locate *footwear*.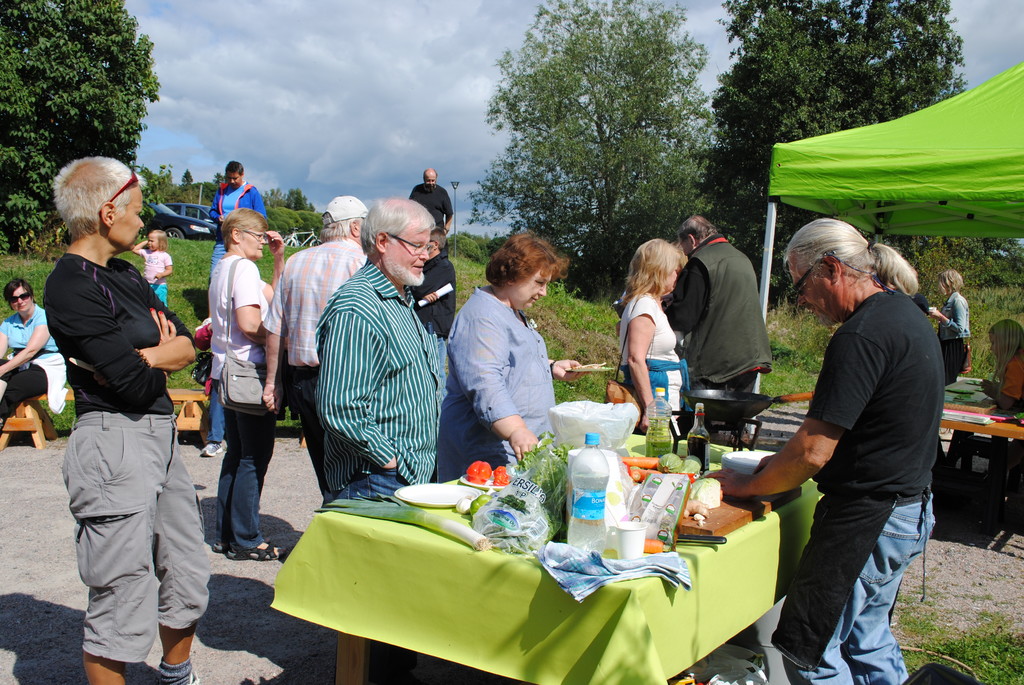
Bounding box: {"left": 200, "top": 440, "right": 225, "bottom": 457}.
